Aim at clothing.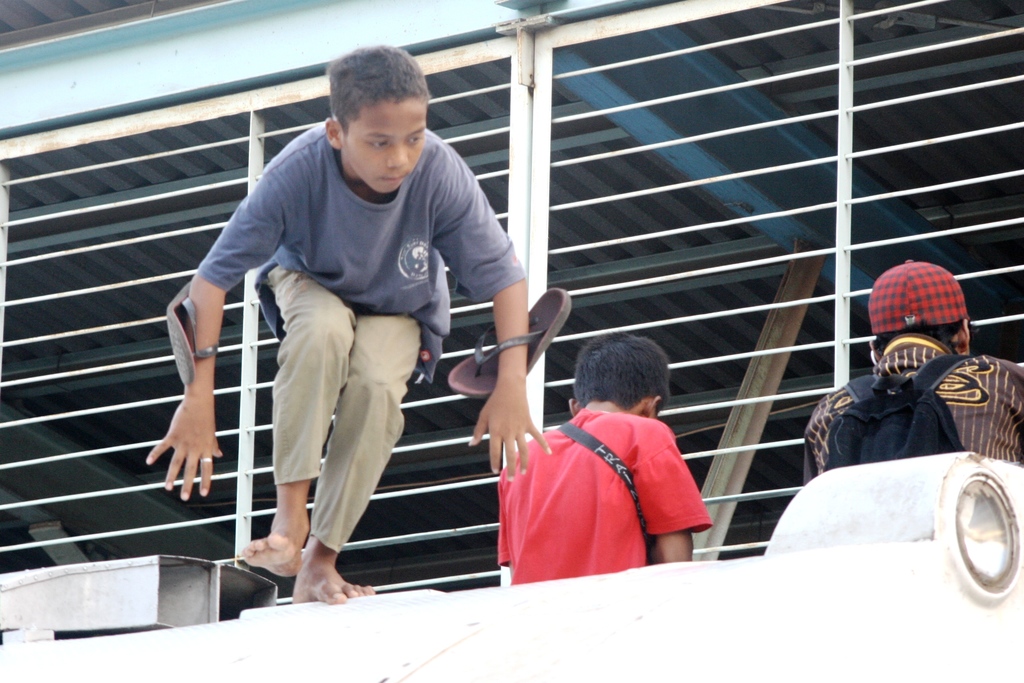
Aimed at [802, 331, 1023, 477].
